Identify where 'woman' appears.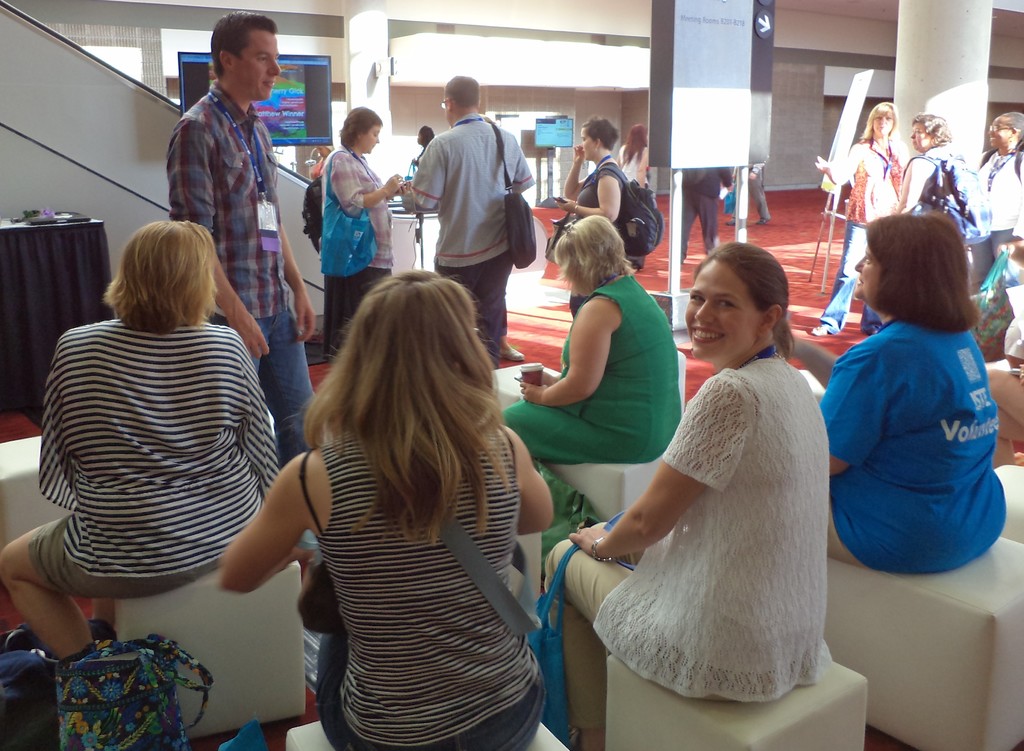
Appears at (557,118,639,312).
